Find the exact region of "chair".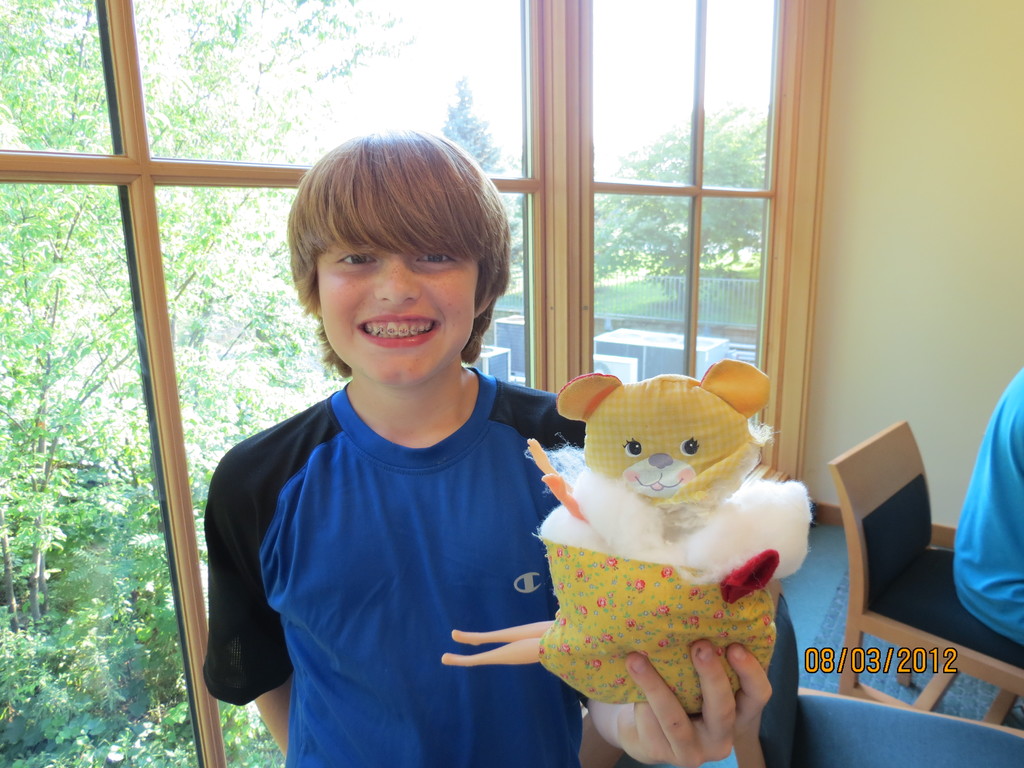
Exact region: locate(721, 577, 1023, 767).
